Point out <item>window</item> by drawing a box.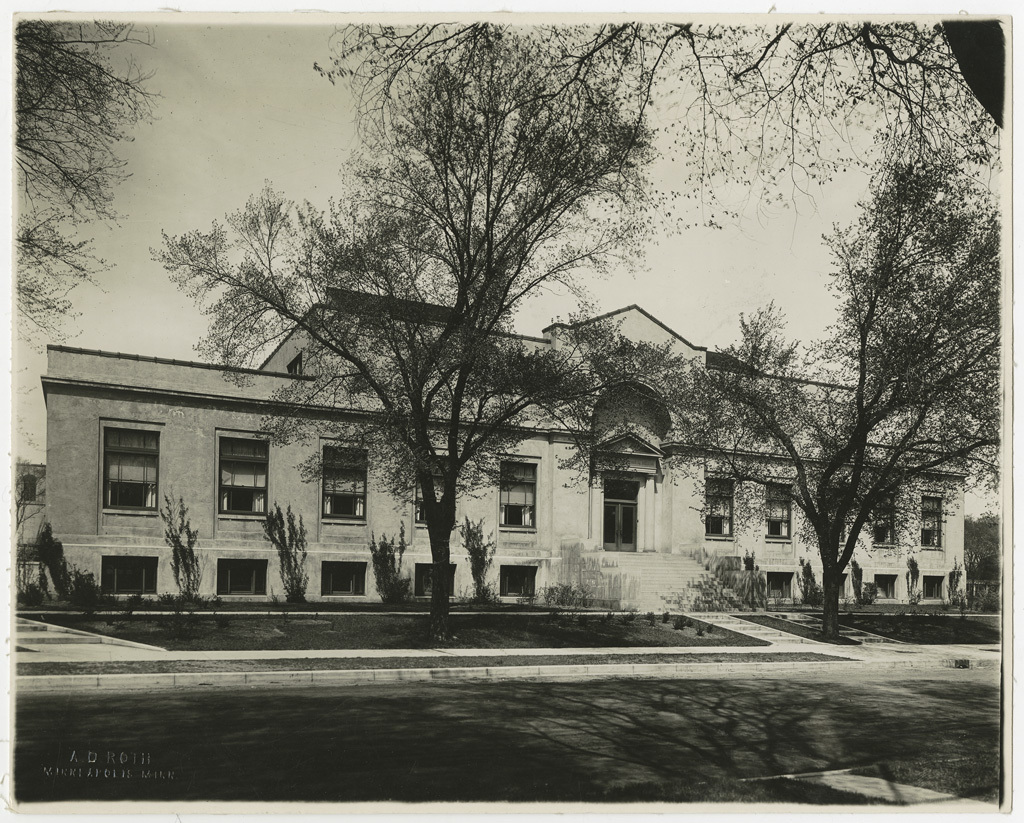
<region>417, 450, 465, 532</region>.
